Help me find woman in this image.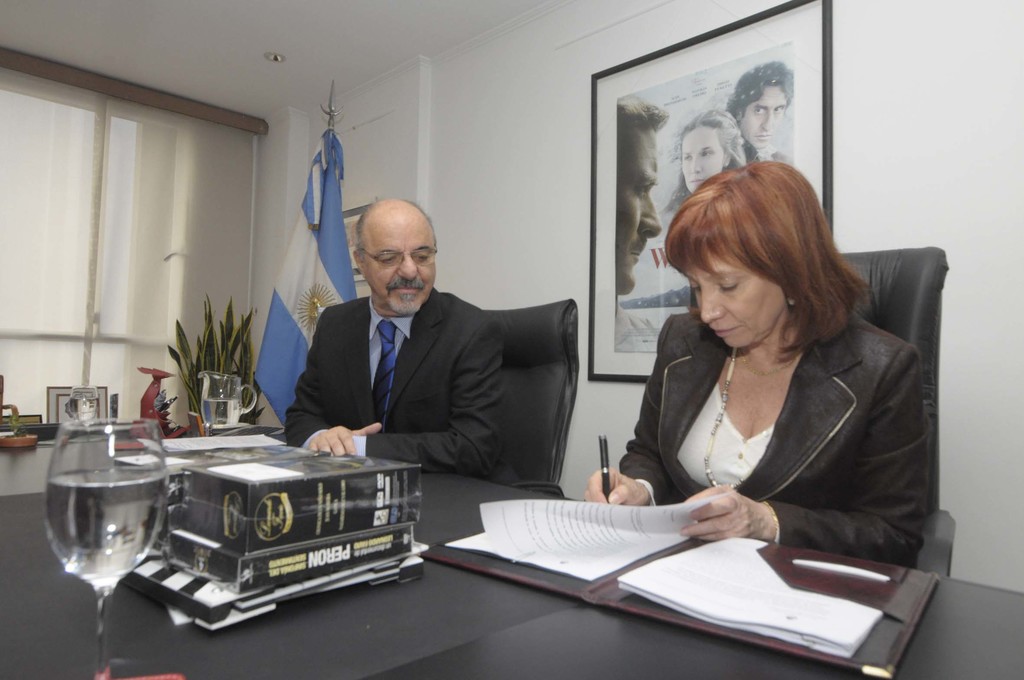
Found it: (x1=665, y1=108, x2=749, y2=213).
